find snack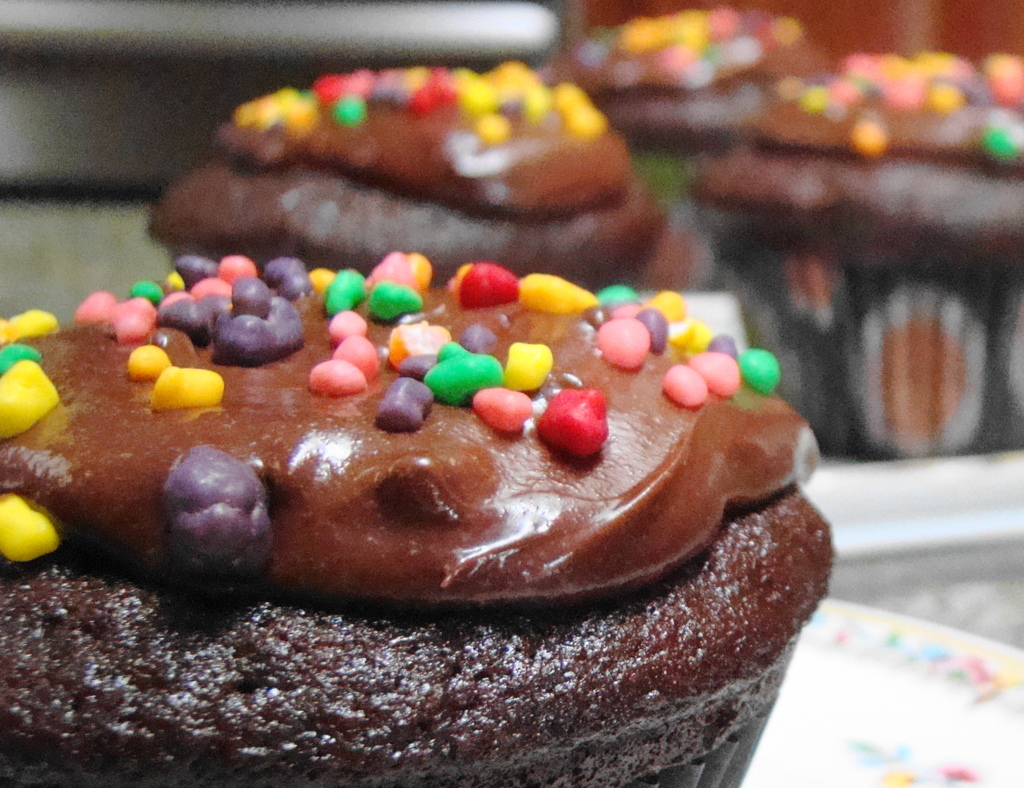
bbox=[150, 72, 676, 279]
